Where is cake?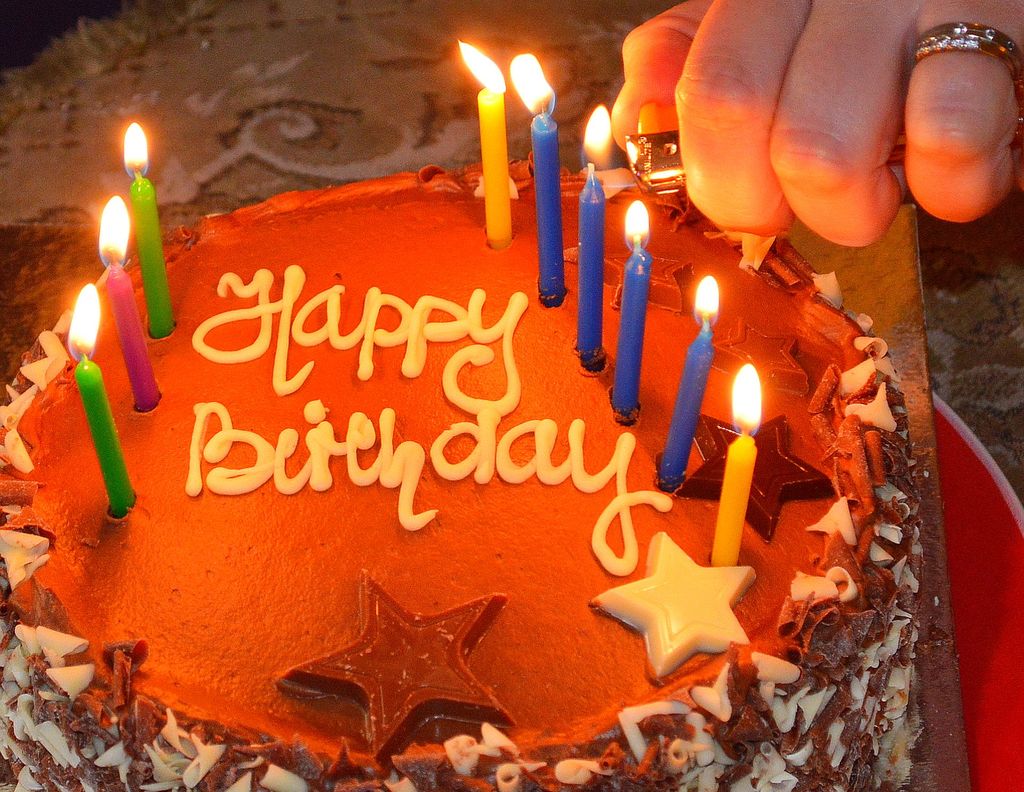
<box>0,166,922,791</box>.
